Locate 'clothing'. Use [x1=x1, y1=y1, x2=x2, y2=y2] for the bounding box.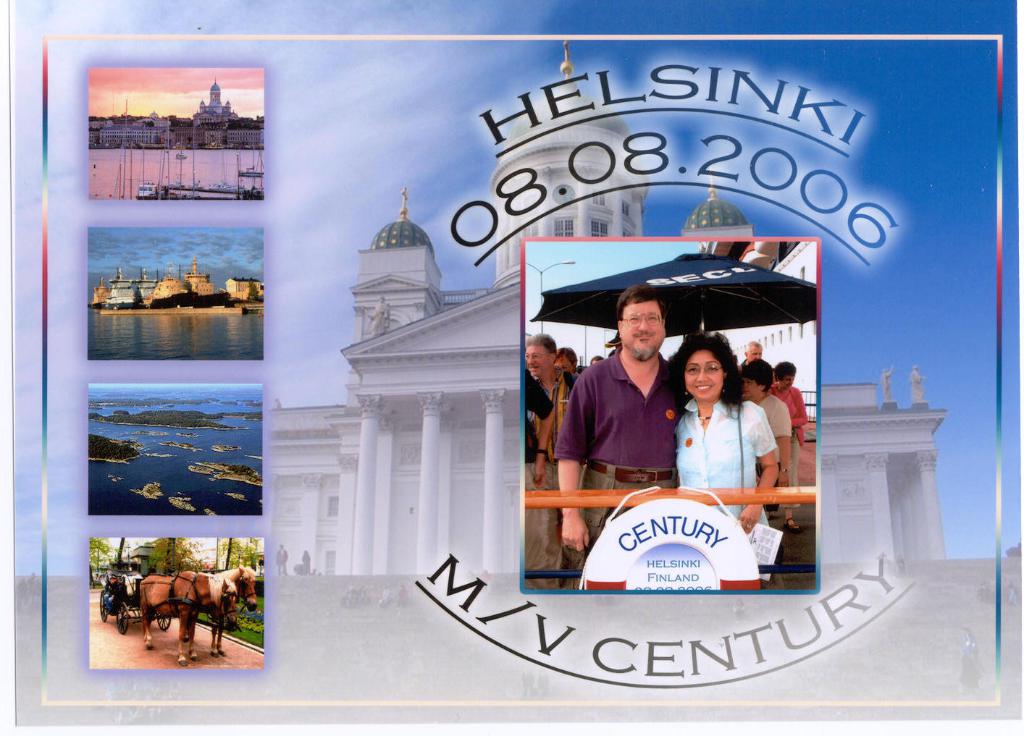
[x1=553, y1=334, x2=709, y2=506].
